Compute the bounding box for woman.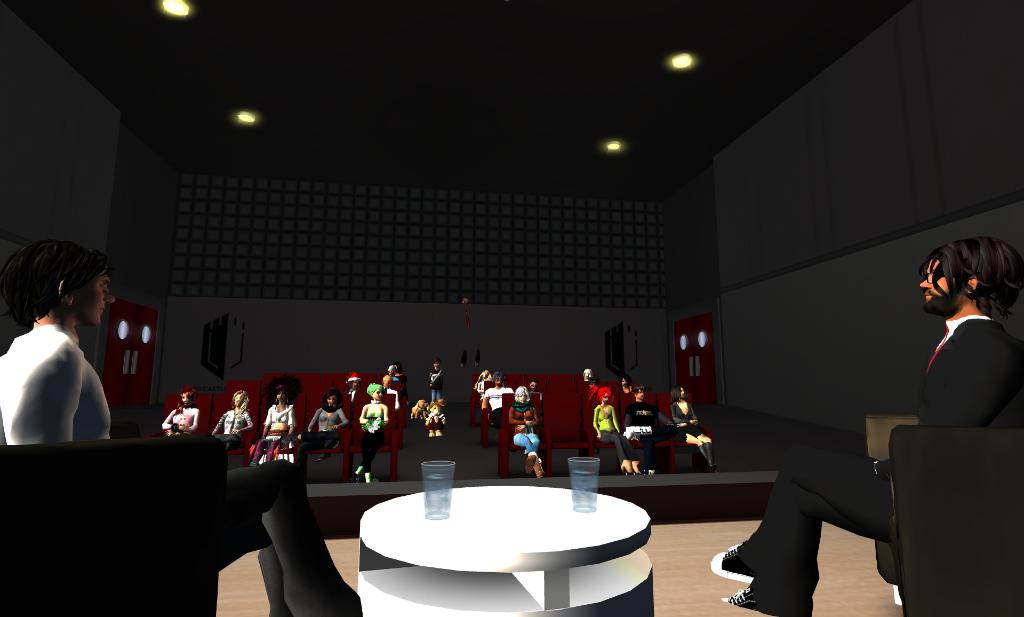
pyautogui.locateOnScreen(676, 387, 716, 471).
